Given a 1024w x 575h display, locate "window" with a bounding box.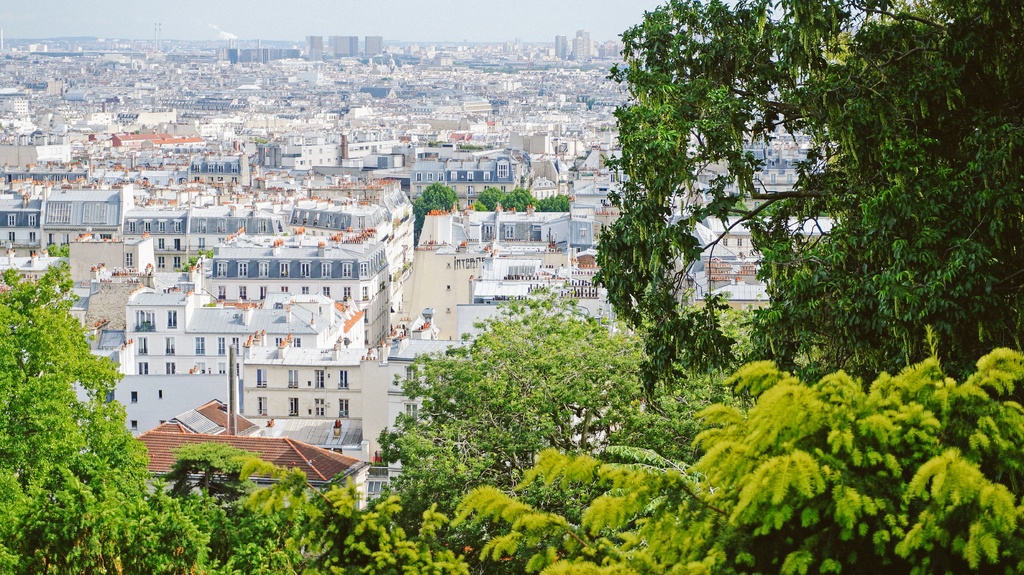
Located: select_region(500, 185, 505, 193).
